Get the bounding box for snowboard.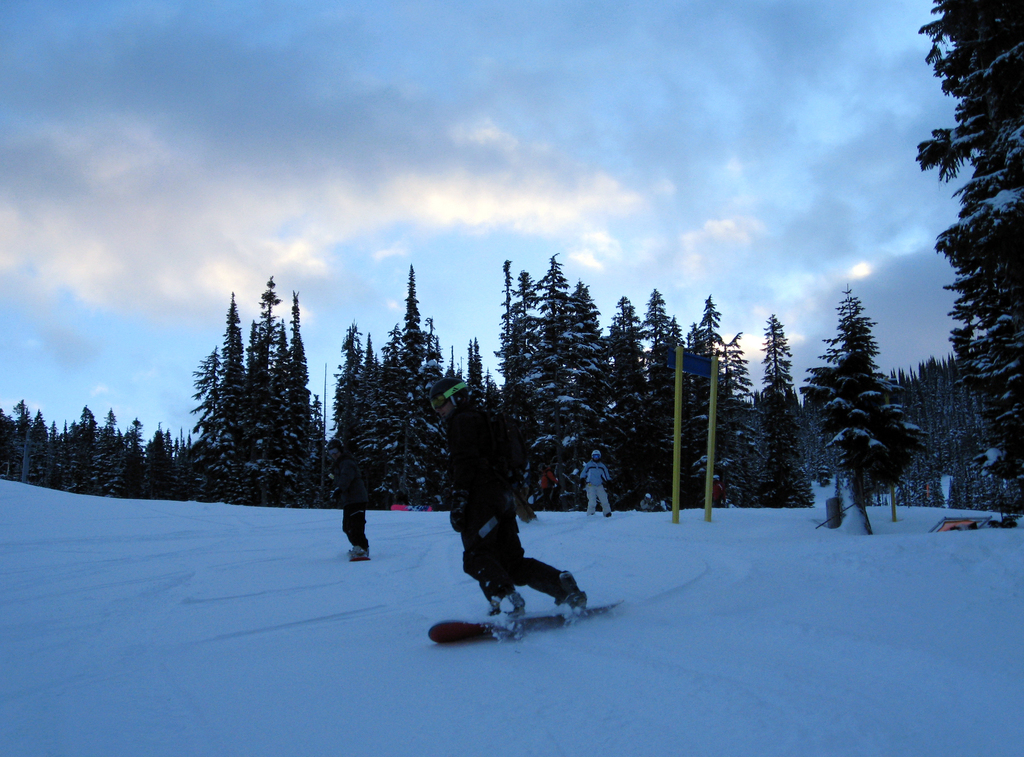
[left=428, top=600, right=627, bottom=649].
